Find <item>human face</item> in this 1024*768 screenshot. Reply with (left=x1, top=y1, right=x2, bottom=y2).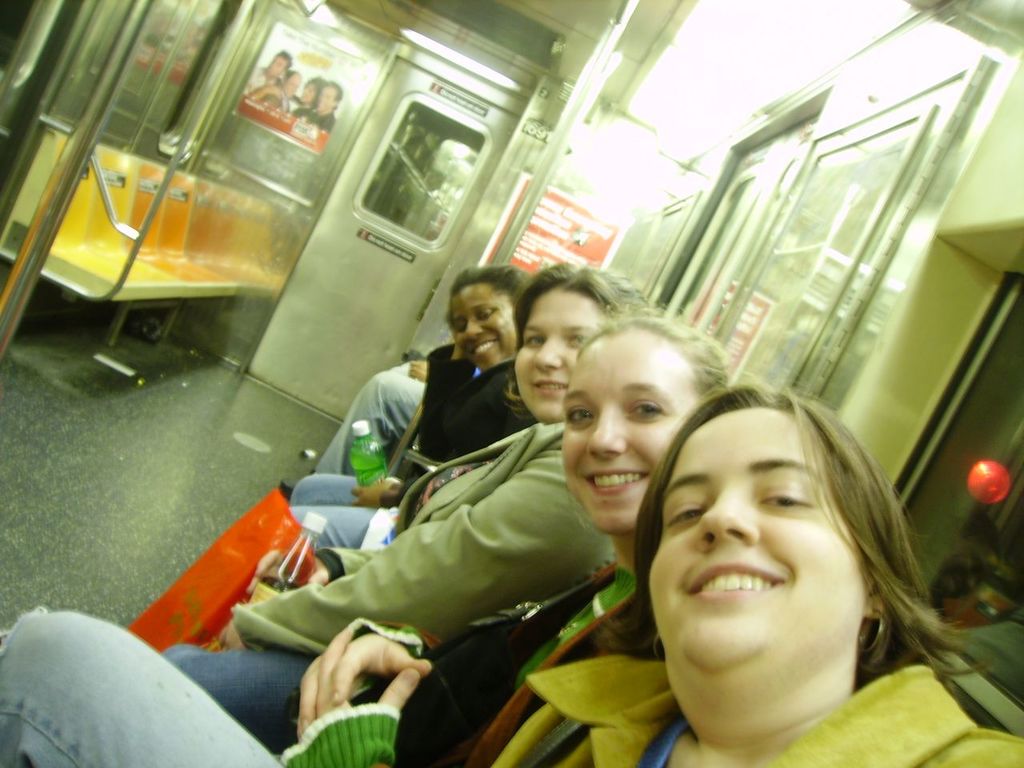
(left=318, top=87, right=335, bottom=108).
